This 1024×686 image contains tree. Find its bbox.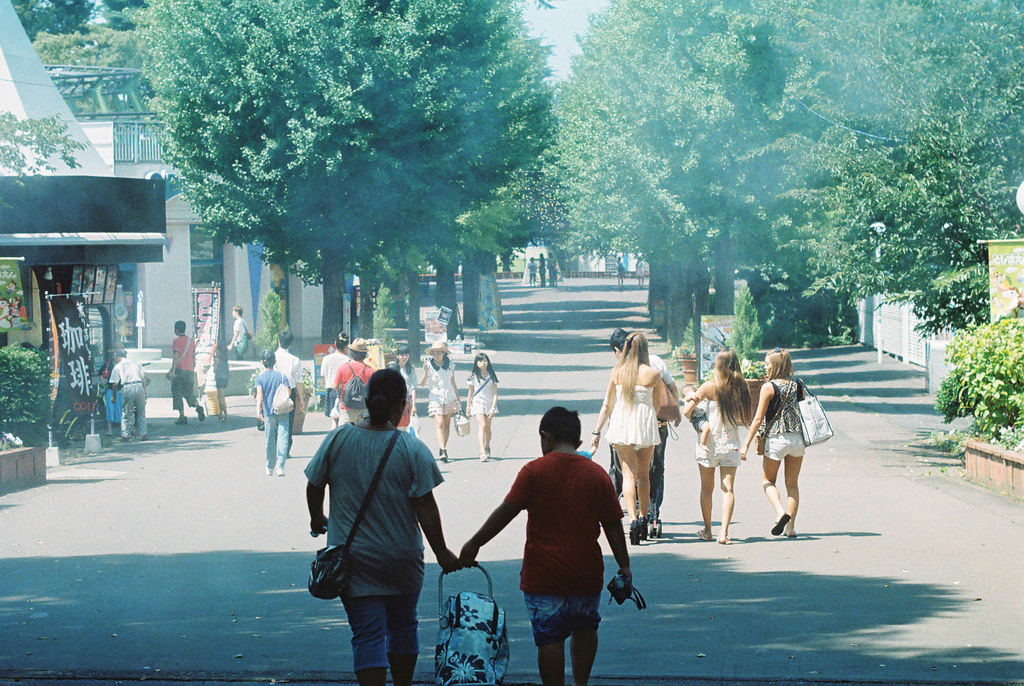
bbox=(36, 0, 138, 70).
